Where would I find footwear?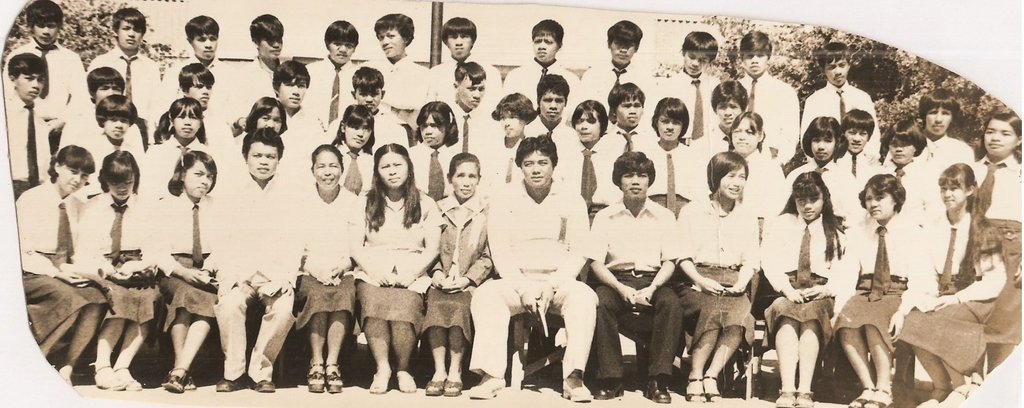
At [left=308, top=361, right=324, bottom=390].
